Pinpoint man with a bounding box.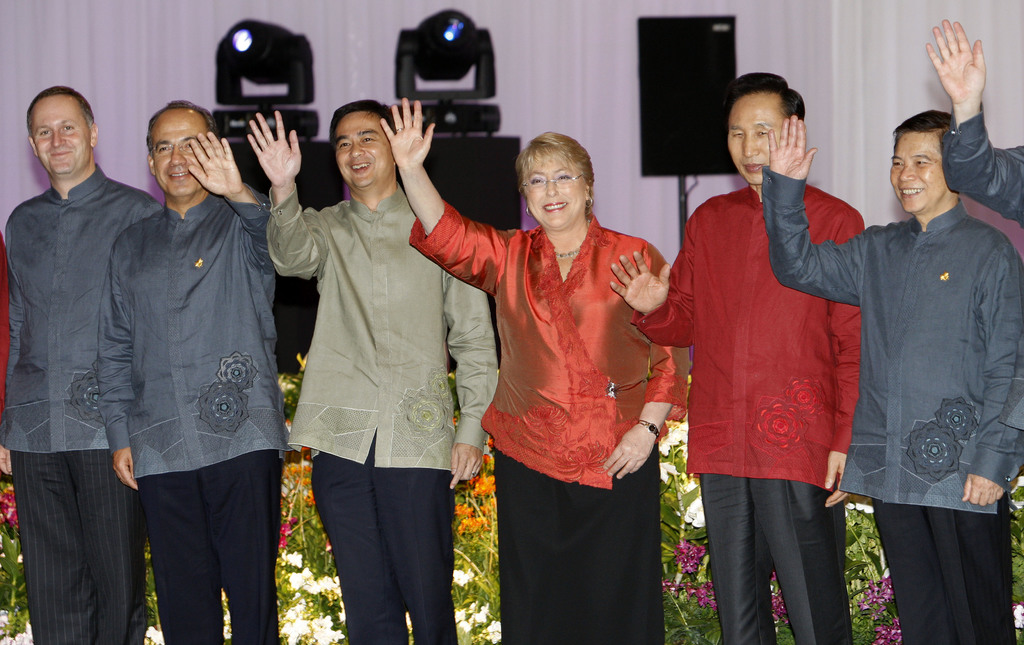
[250,101,497,644].
